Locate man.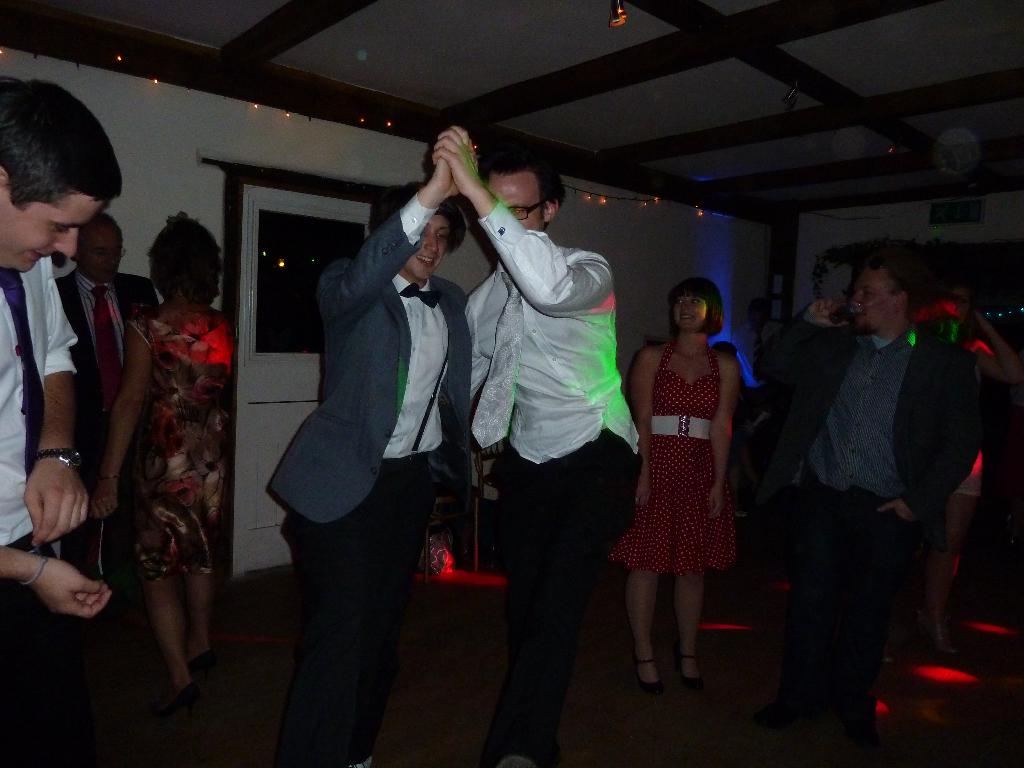
Bounding box: pyautogui.locateOnScreen(0, 79, 113, 767).
